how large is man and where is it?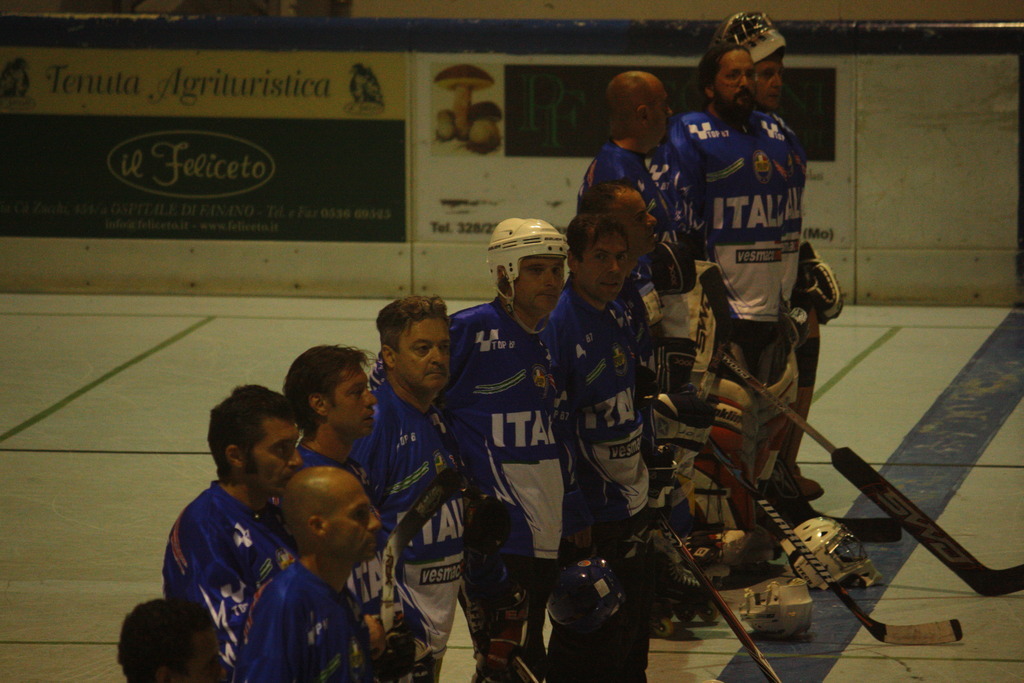
Bounding box: 142:399:345:682.
